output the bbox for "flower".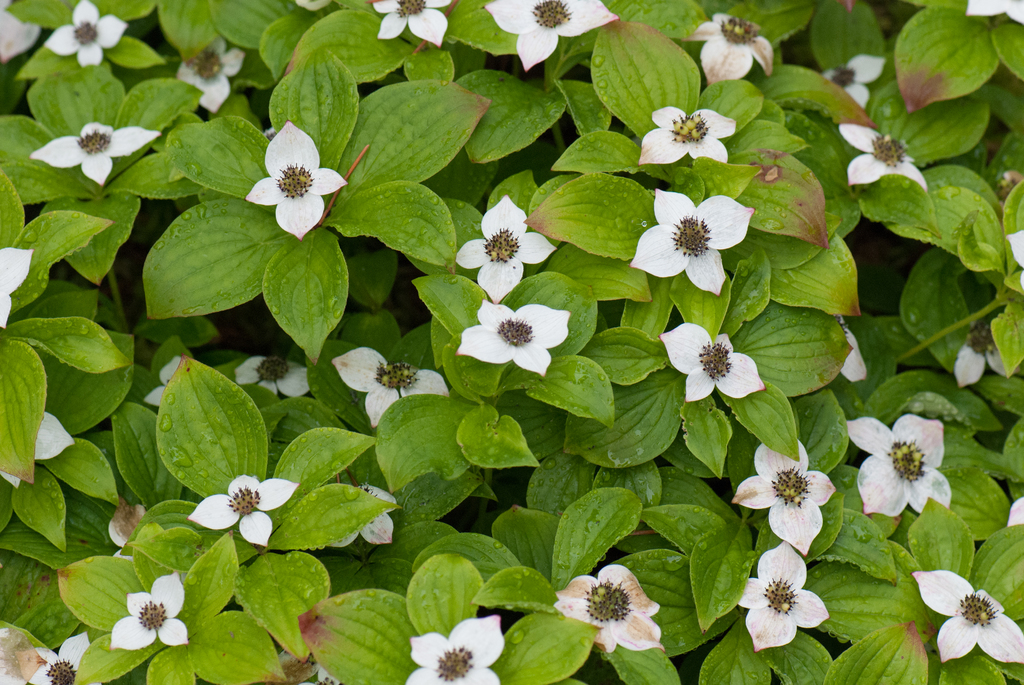
(x1=371, y1=0, x2=458, y2=51).
